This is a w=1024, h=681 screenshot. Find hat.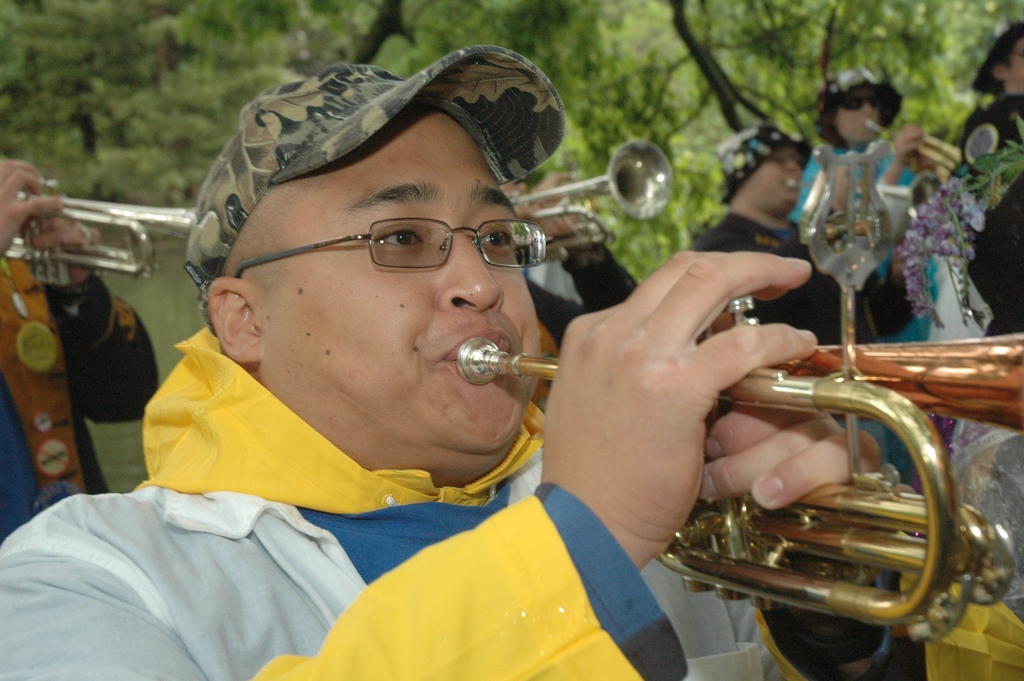
Bounding box: <bbox>184, 44, 565, 334</bbox>.
